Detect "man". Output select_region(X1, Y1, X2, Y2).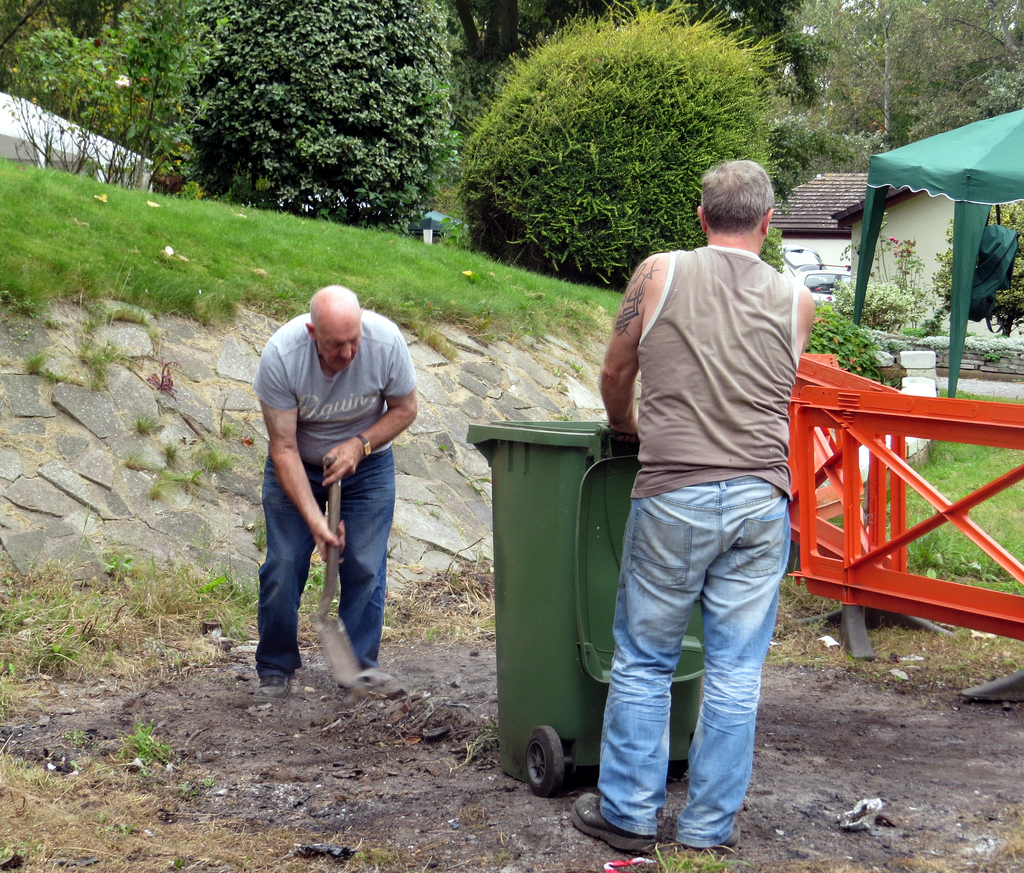
select_region(565, 157, 815, 851).
